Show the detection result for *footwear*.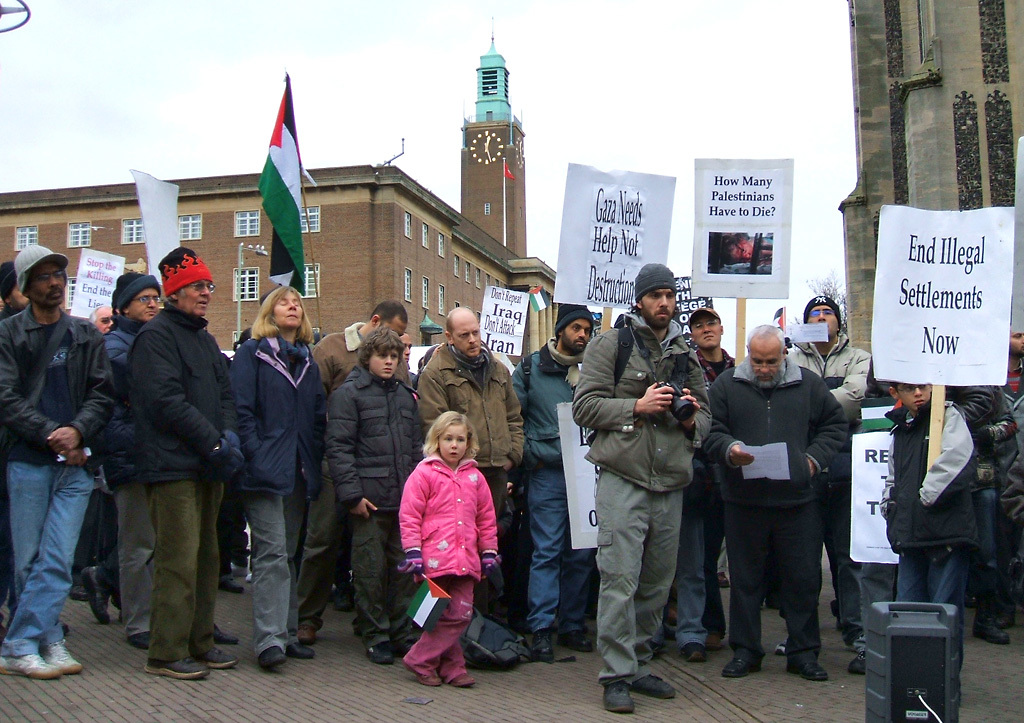
<region>793, 663, 829, 682</region>.
